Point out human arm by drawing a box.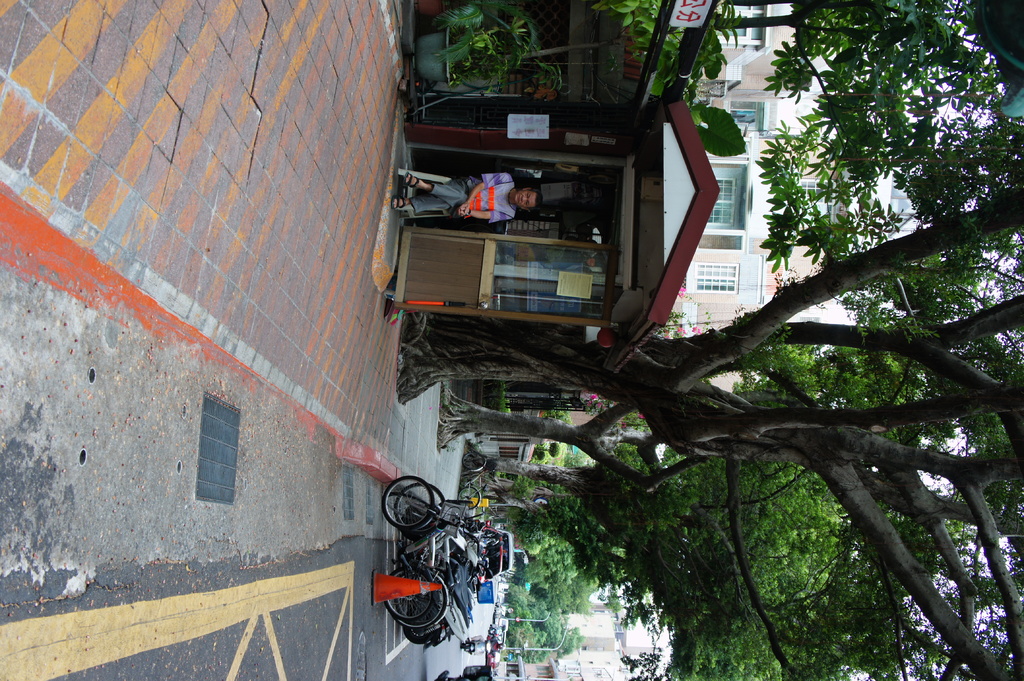
left=463, top=206, right=514, bottom=231.
